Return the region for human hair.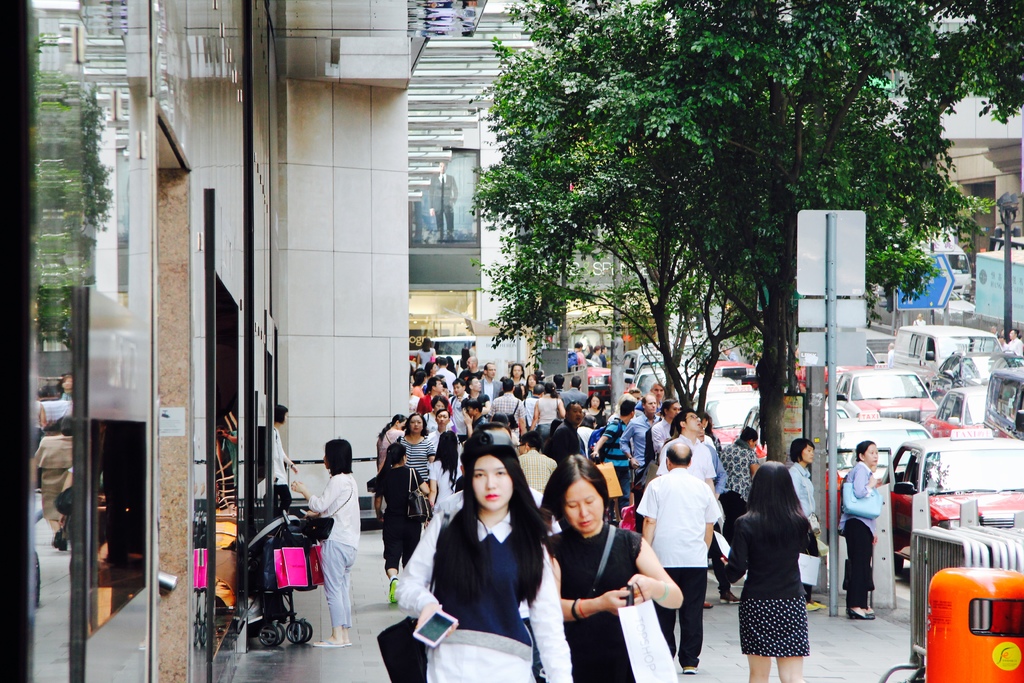
pyautogui.locateOnScreen(275, 403, 286, 425).
